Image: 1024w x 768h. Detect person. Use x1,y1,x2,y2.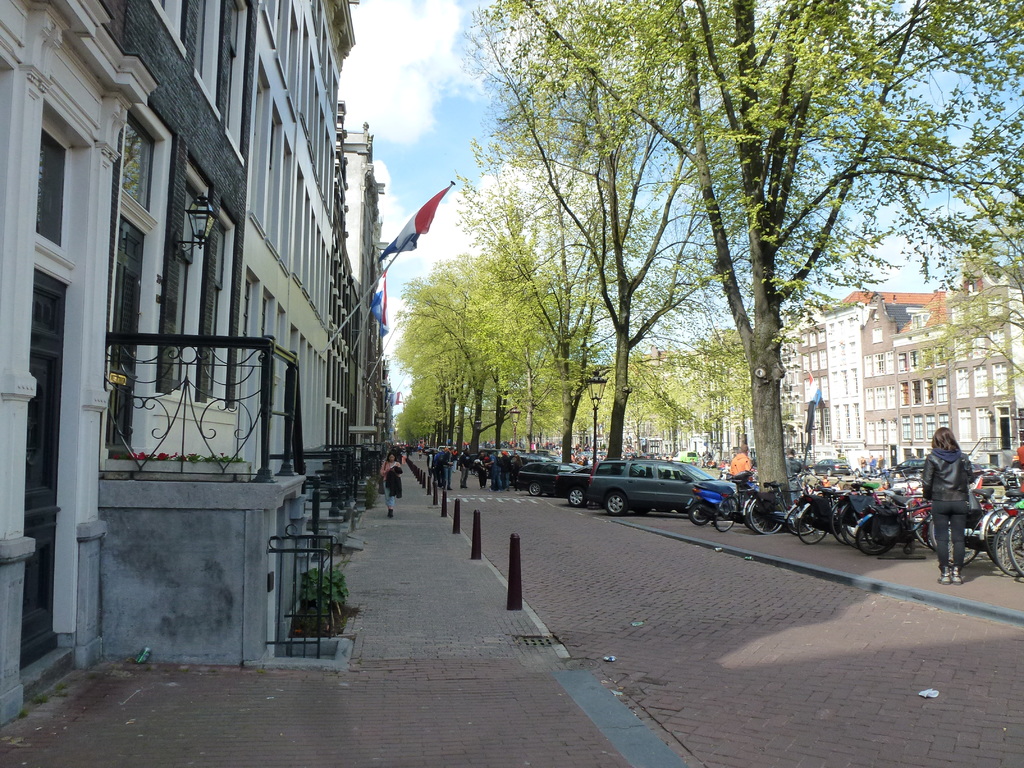
925,419,993,586.
